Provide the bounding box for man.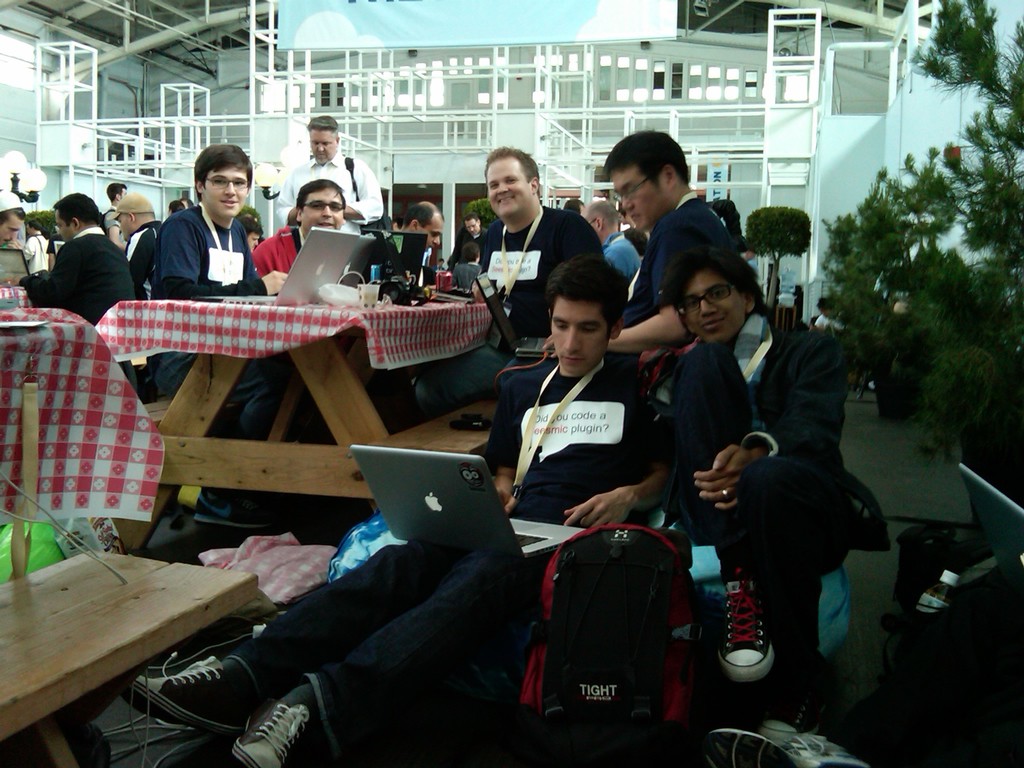
bbox=(578, 198, 643, 280).
